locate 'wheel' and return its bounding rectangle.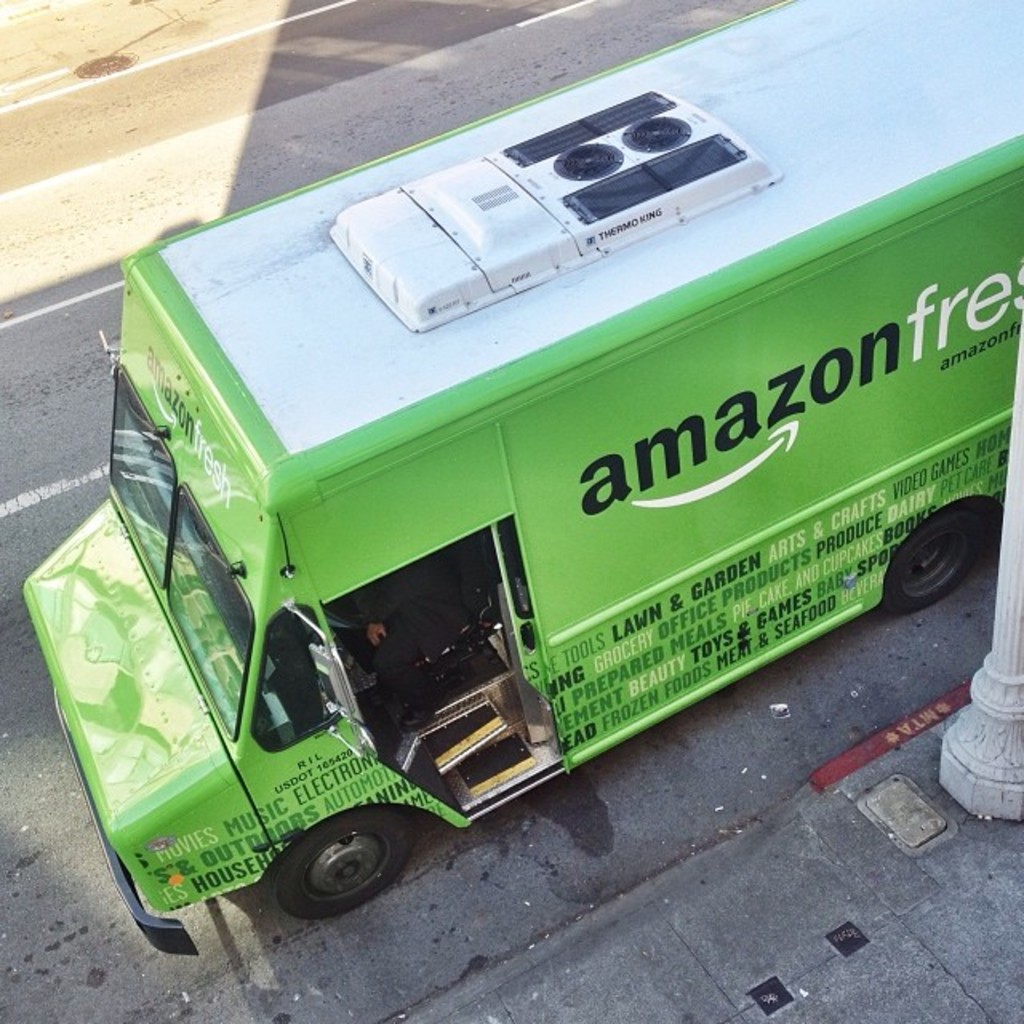
262/827/408/923.
